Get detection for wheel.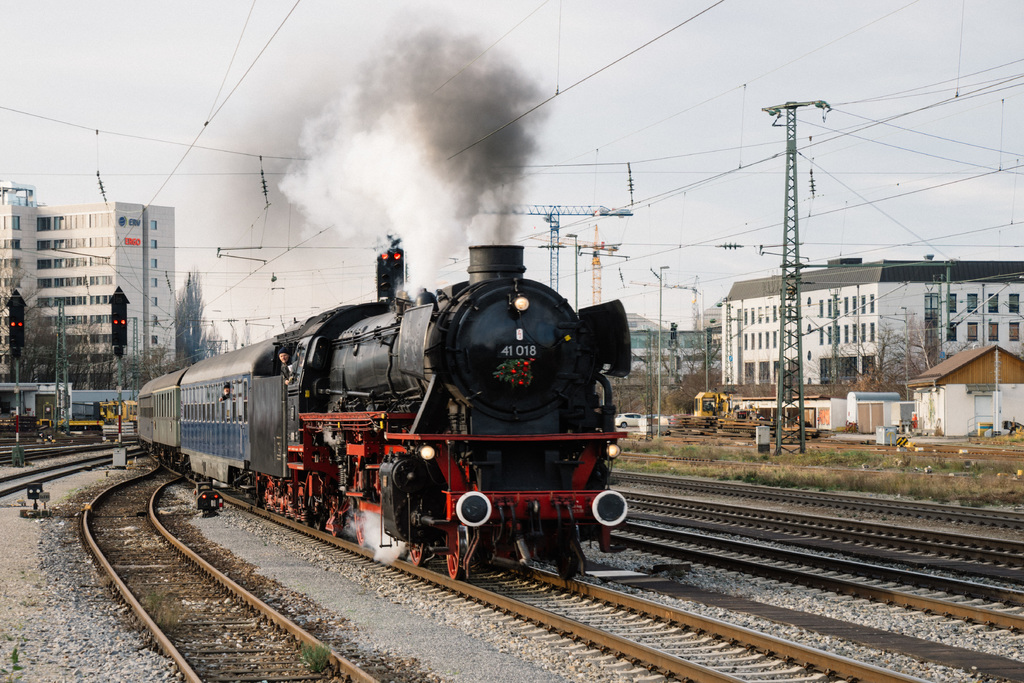
Detection: 439:516:483:581.
